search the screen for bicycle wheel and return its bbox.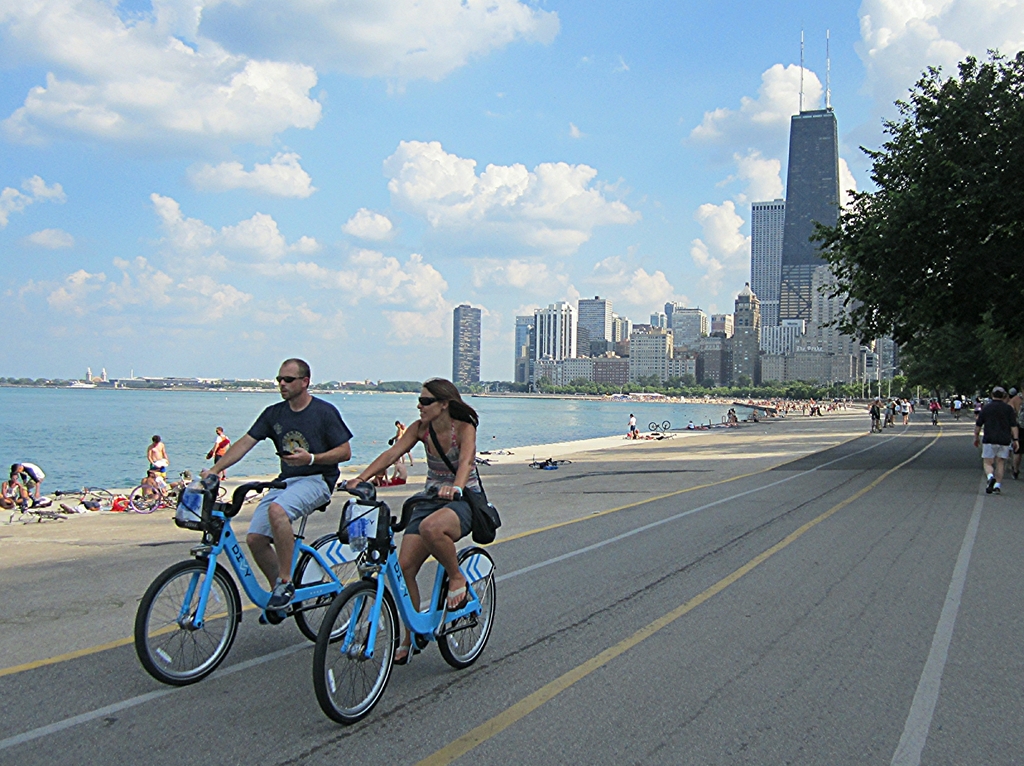
Found: (125, 482, 161, 514).
